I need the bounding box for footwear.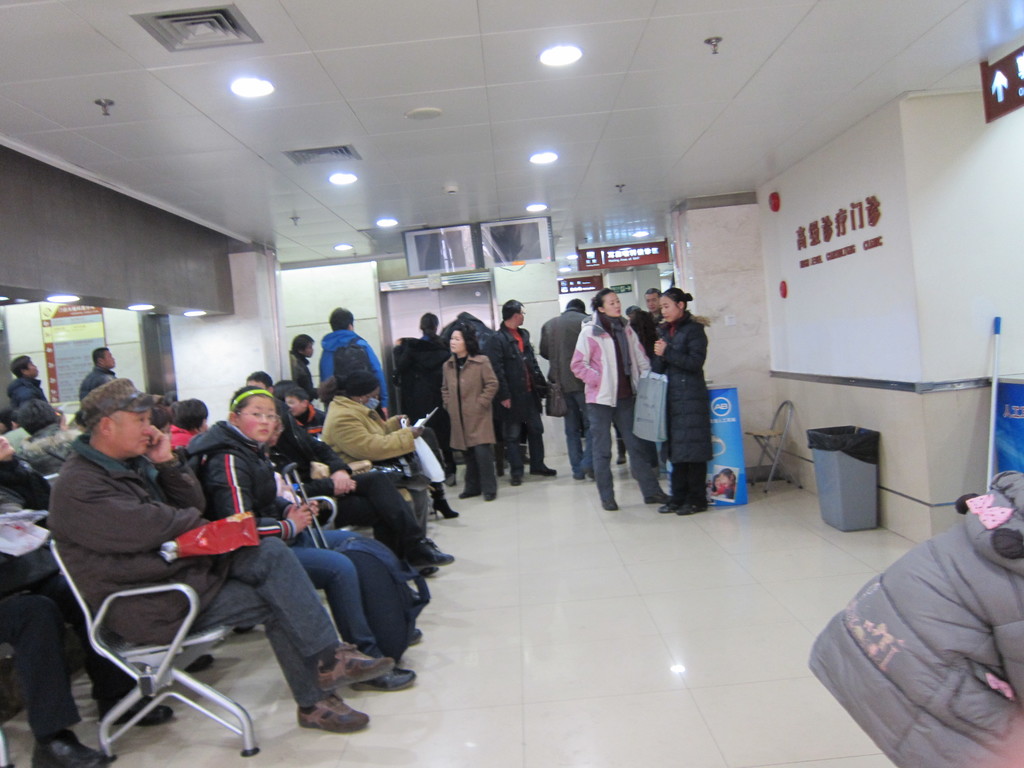
Here it is: region(314, 647, 397, 691).
